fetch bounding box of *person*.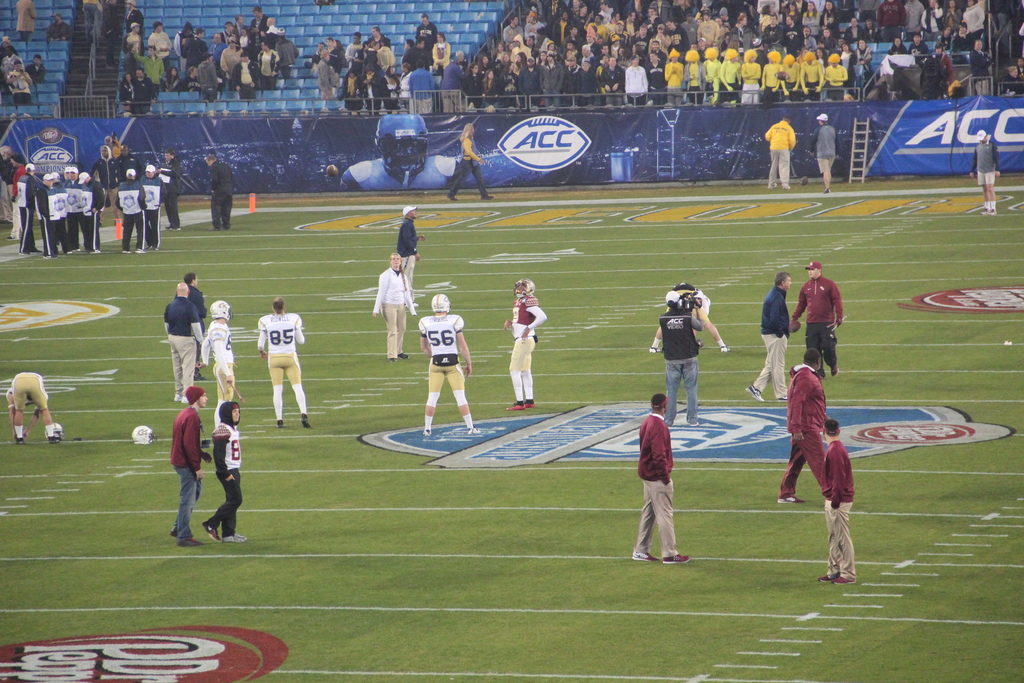
Bbox: (140,165,160,254).
